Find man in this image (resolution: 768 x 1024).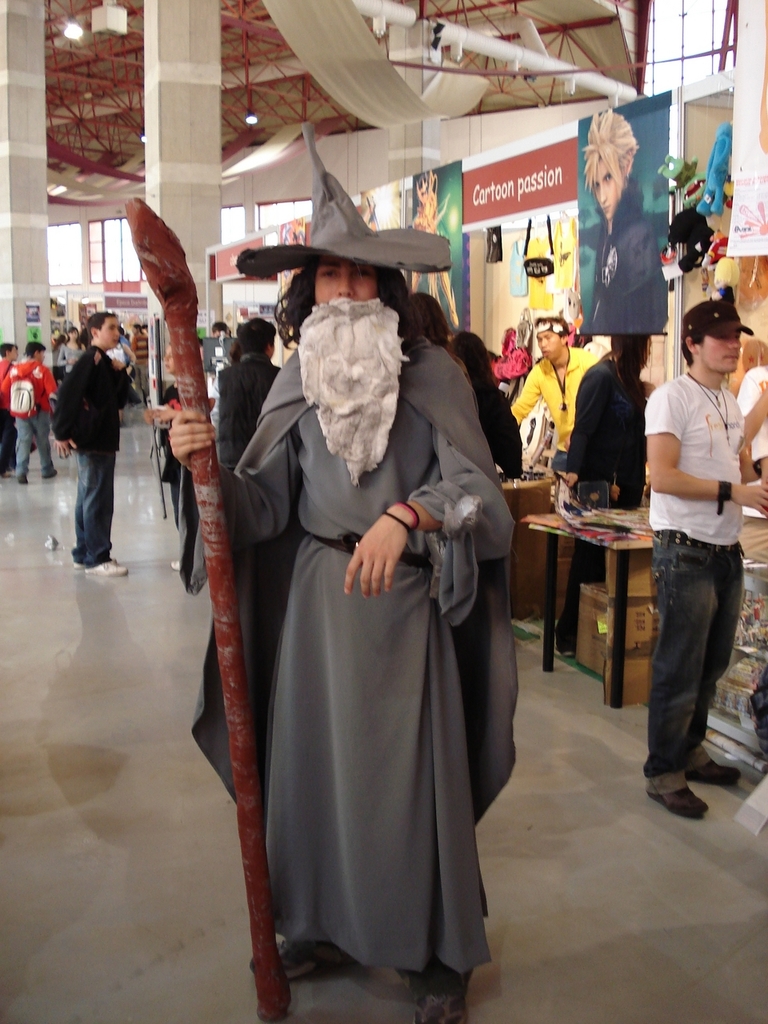
<bbox>10, 338, 59, 482</bbox>.
